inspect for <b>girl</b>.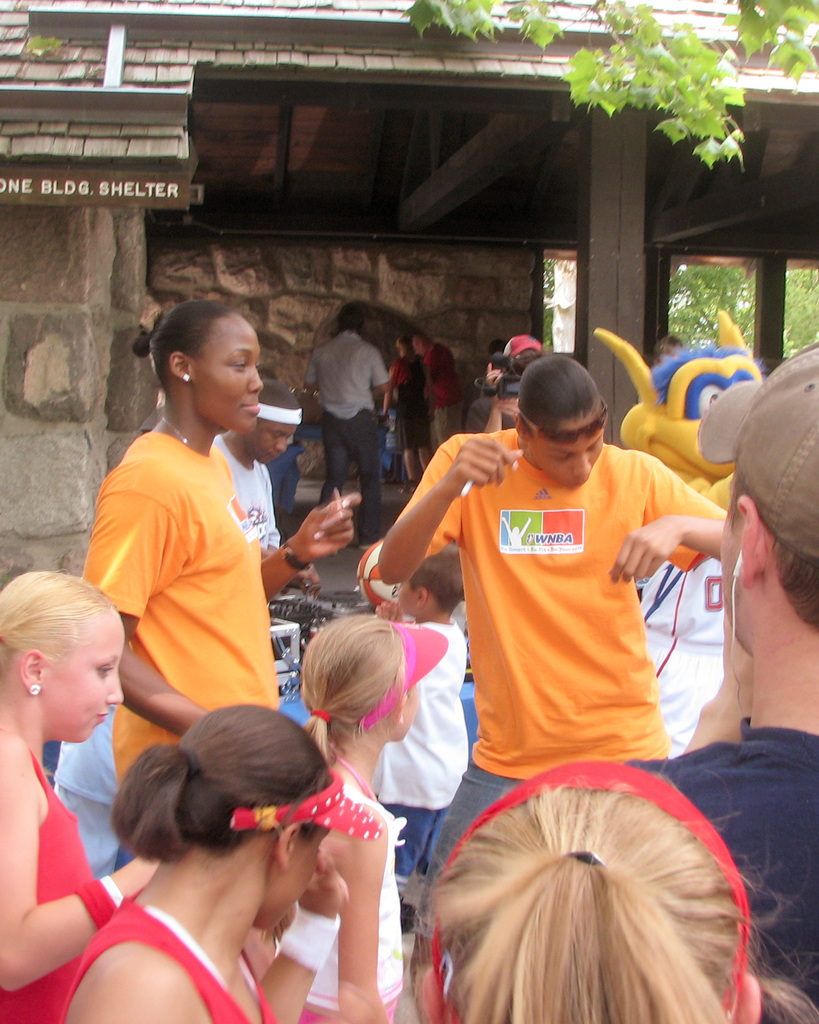
Inspection: (left=65, top=701, right=331, bottom=1023).
